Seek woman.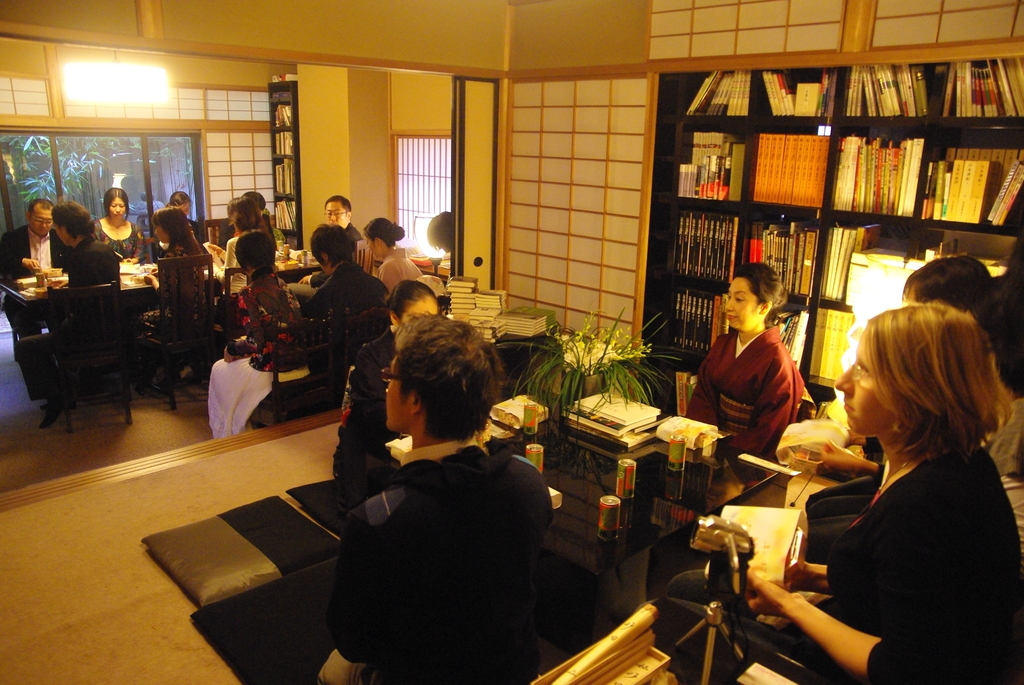
(331,286,467,494).
